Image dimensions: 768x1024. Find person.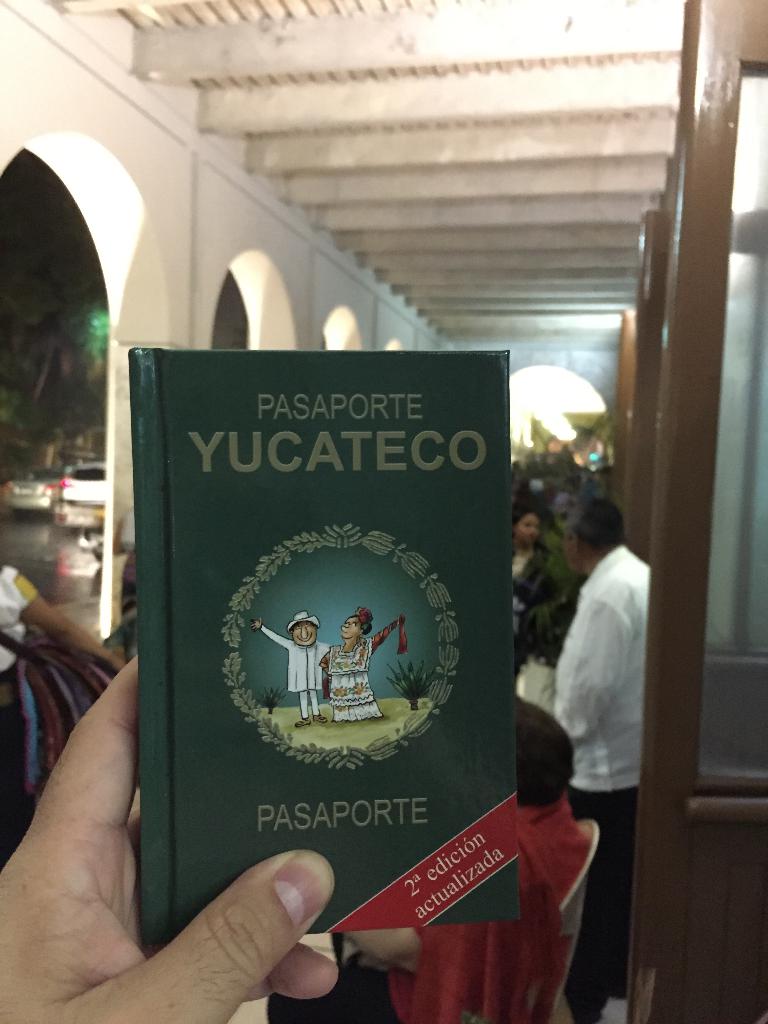
(268,709,570,1023).
